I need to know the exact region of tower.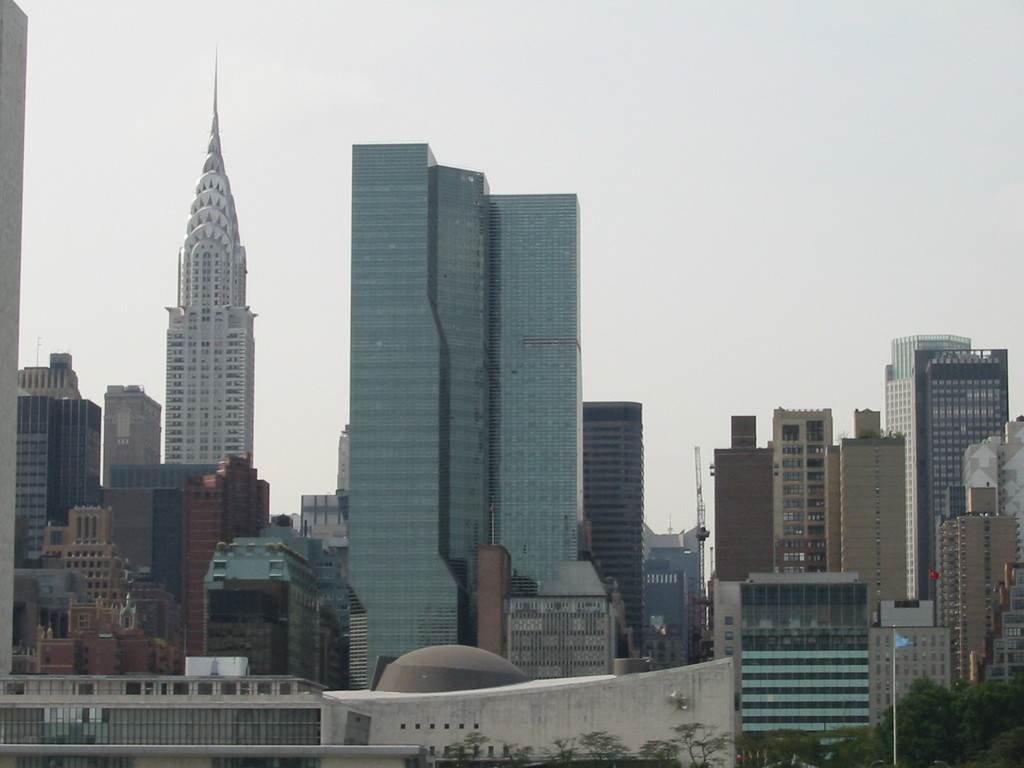
Region: BBox(108, 385, 162, 491).
